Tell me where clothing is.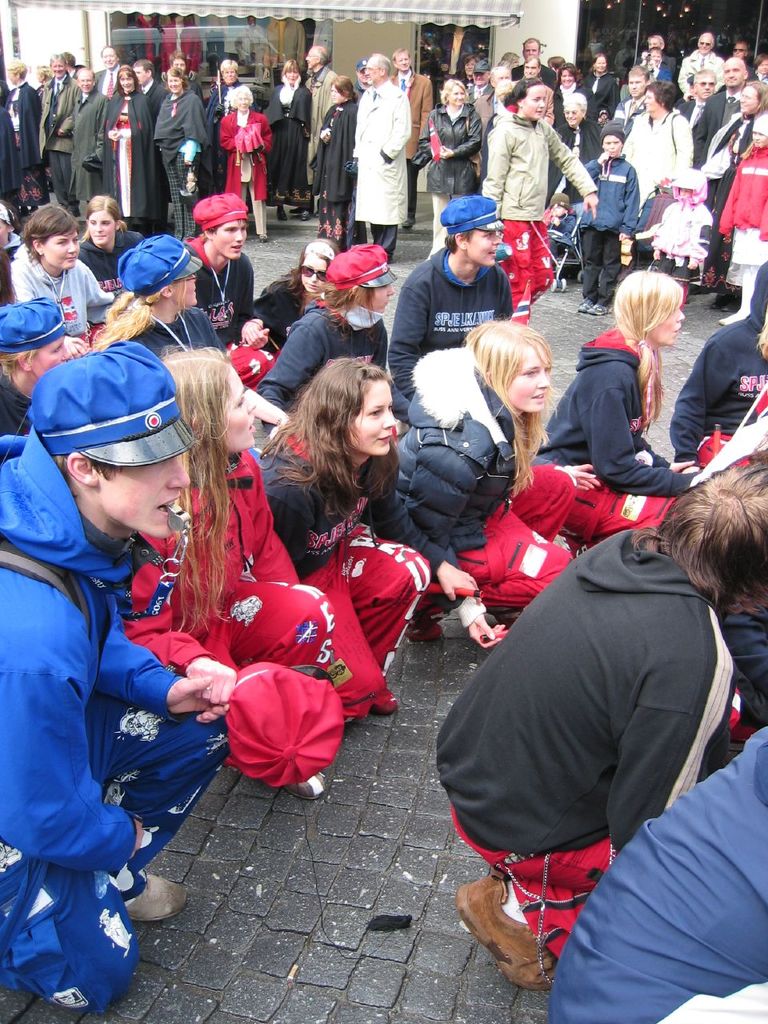
clothing is at select_region(504, 119, 598, 311).
